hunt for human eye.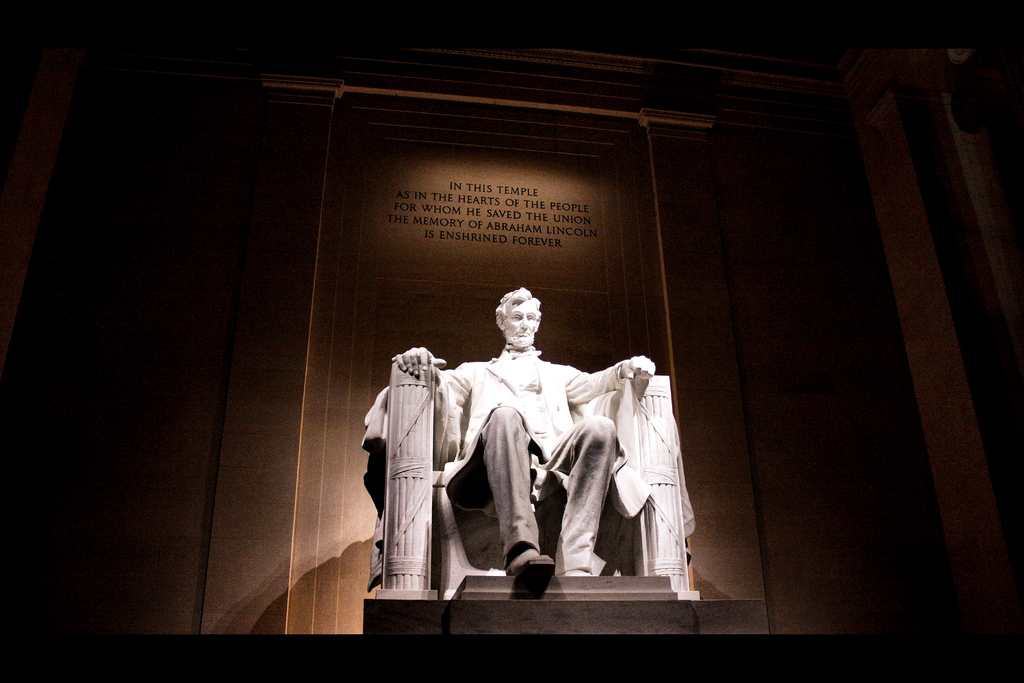
Hunted down at locate(510, 314, 519, 321).
